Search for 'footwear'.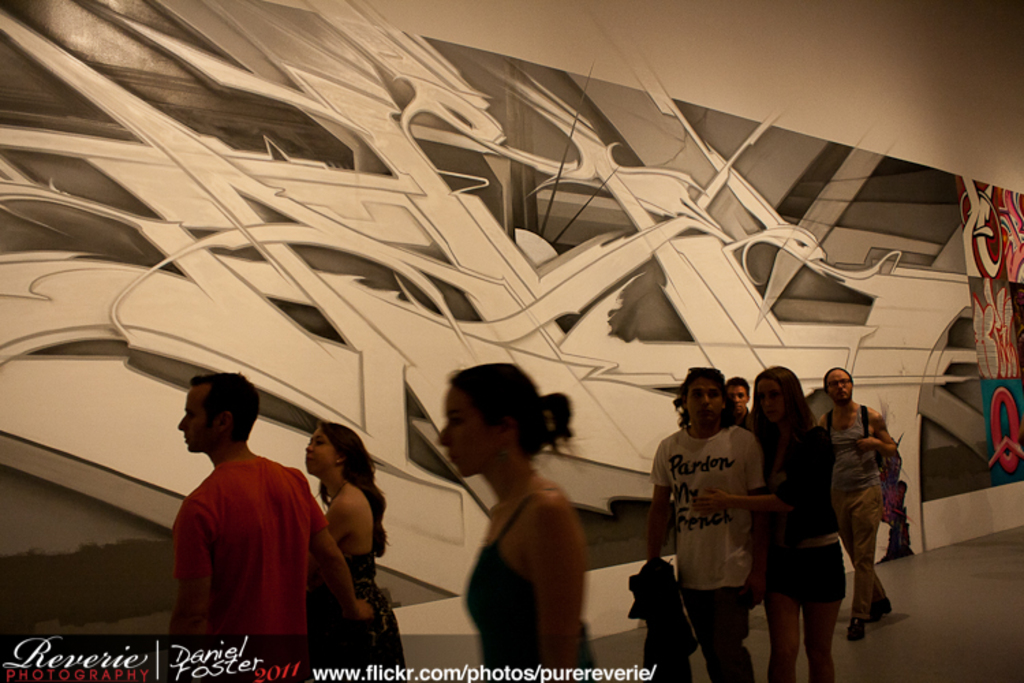
Found at select_region(847, 620, 867, 643).
